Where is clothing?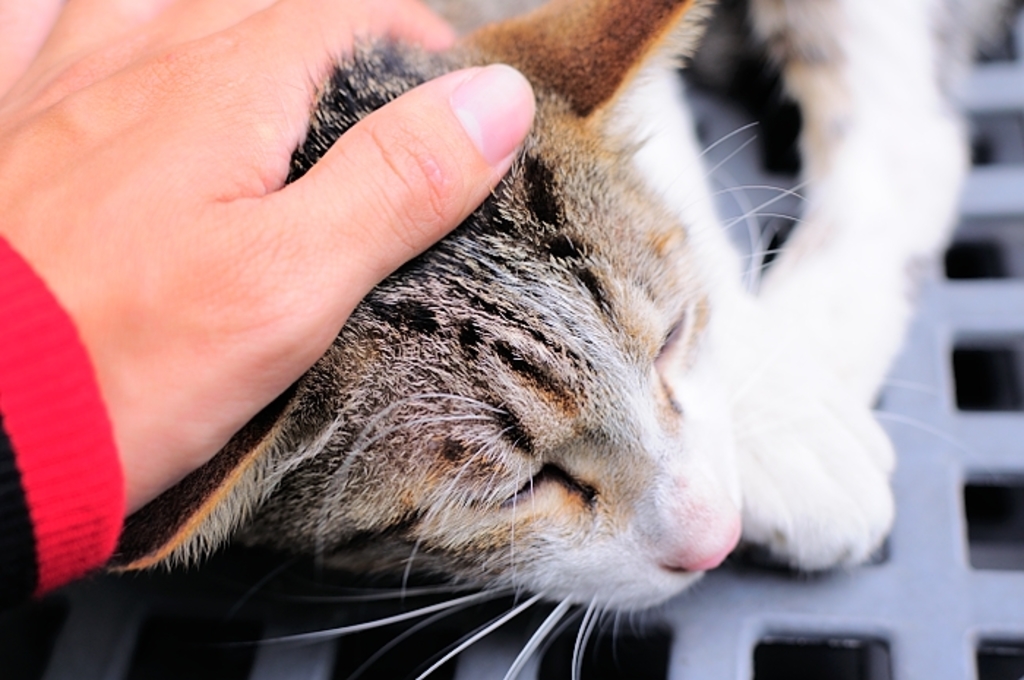
(0,234,124,608).
